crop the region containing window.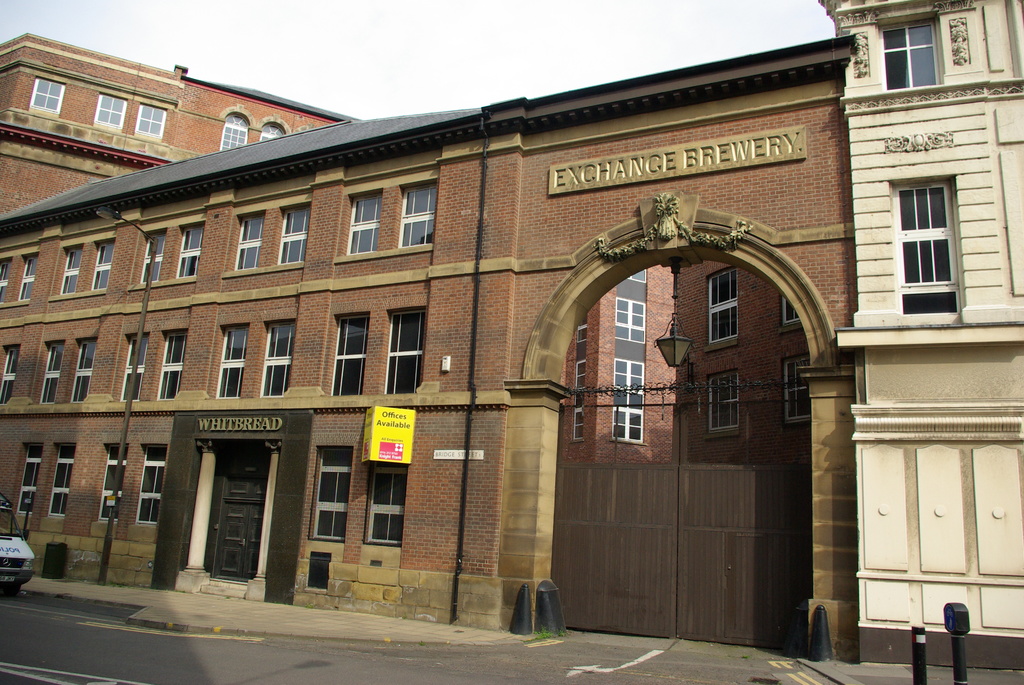
Crop region: 404,185,428,248.
